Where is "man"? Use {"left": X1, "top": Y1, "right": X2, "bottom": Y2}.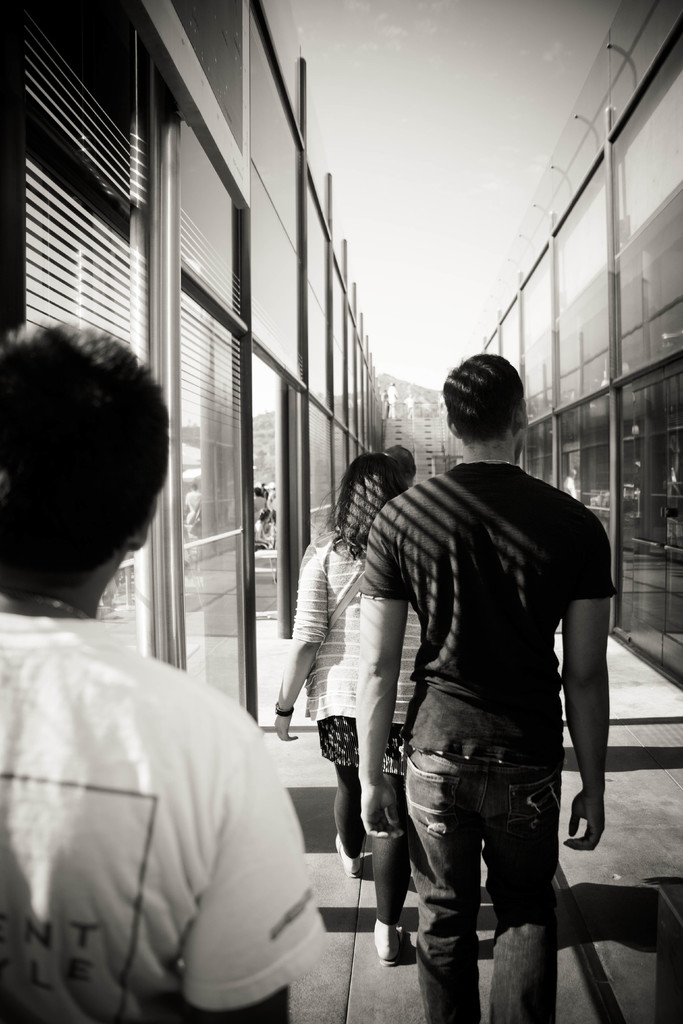
{"left": 0, "top": 321, "right": 332, "bottom": 1023}.
